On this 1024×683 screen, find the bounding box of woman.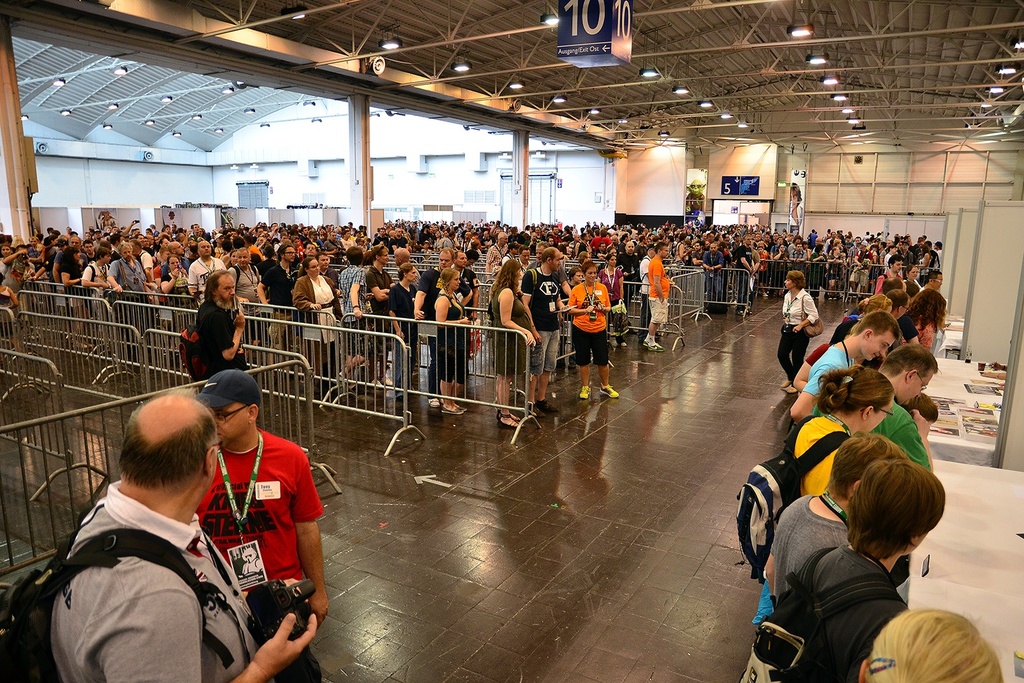
Bounding box: [left=899, top=264, right=919, bottom=291].
